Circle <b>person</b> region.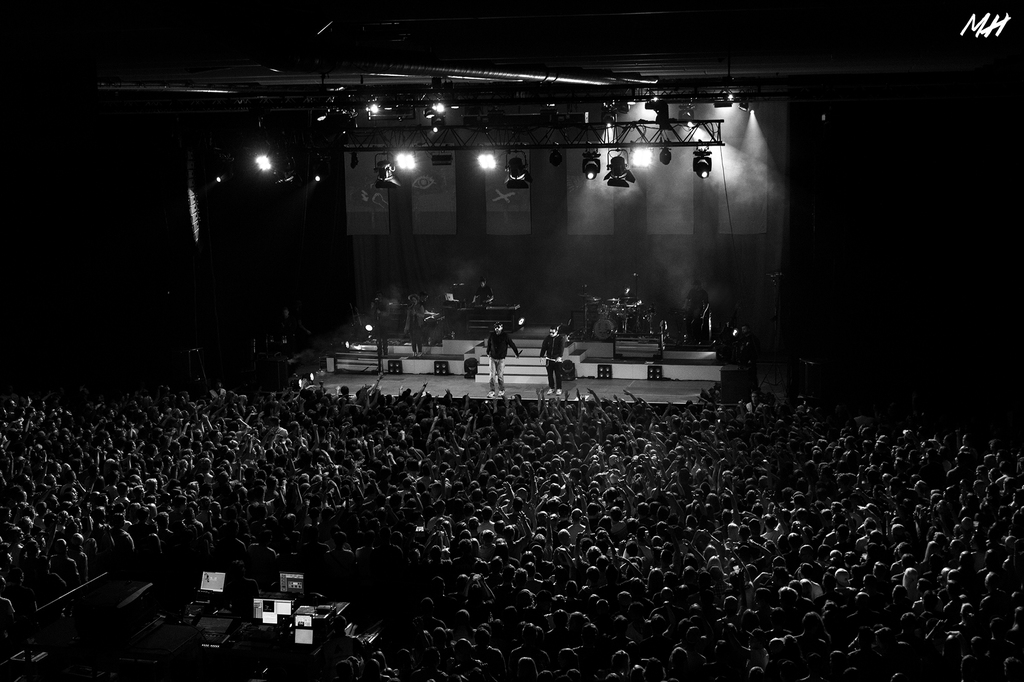
Region: {"x1": 484, "y1": 321, "x2": 522, "y2": 396}.
